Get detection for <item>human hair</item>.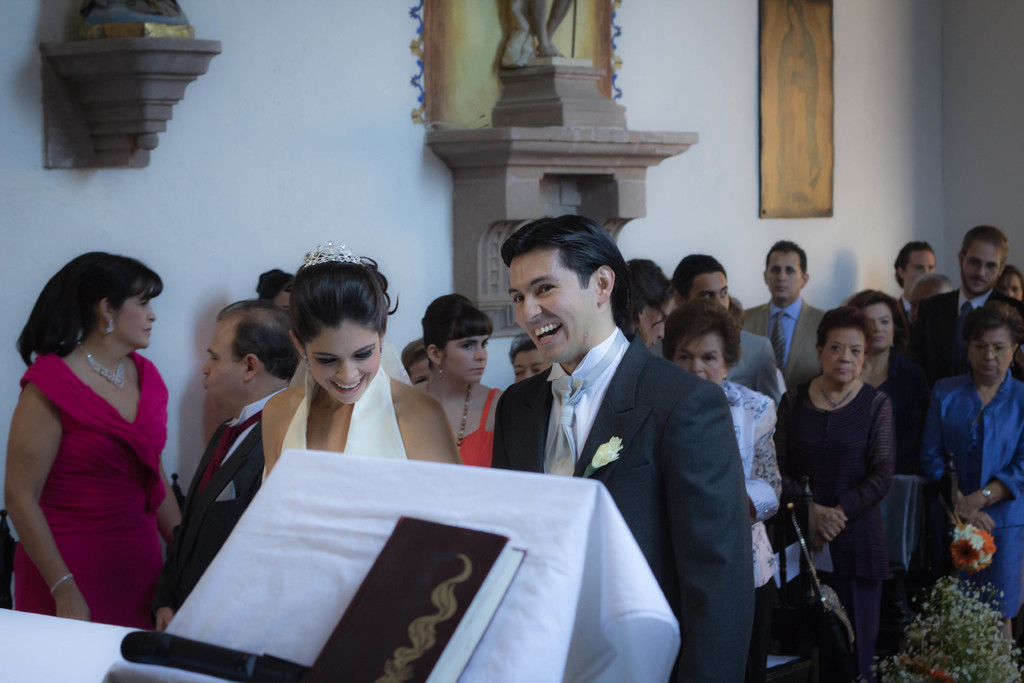
Detection: Rect(12, 250, 169, 368).
